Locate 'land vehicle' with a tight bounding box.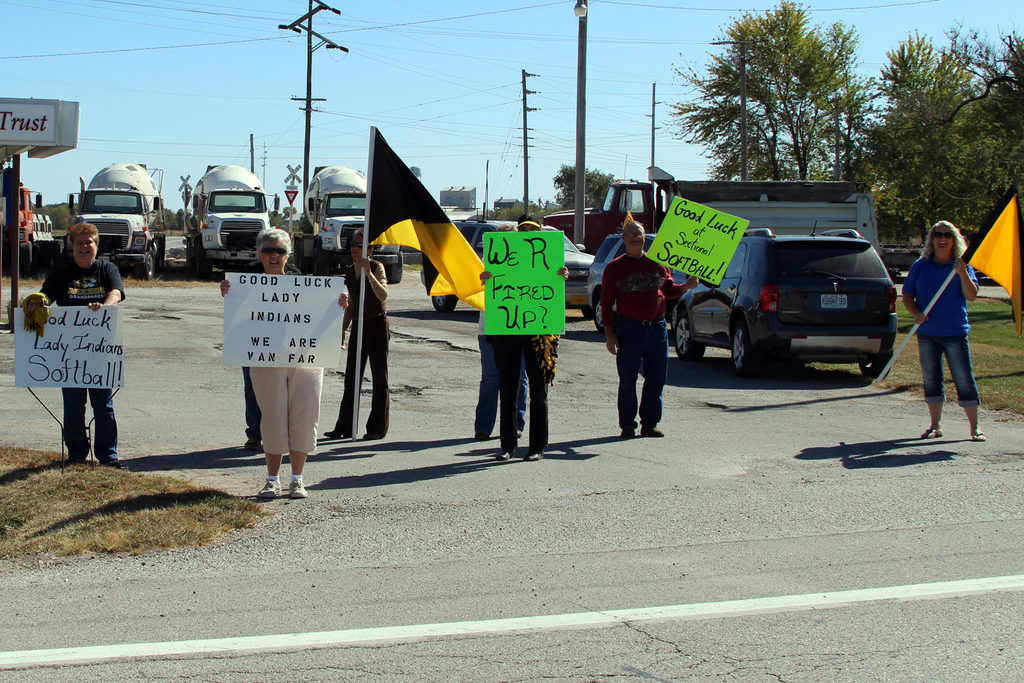
{"x1": 292, "y1": 161, "x2": 406, "y2": 283}.
